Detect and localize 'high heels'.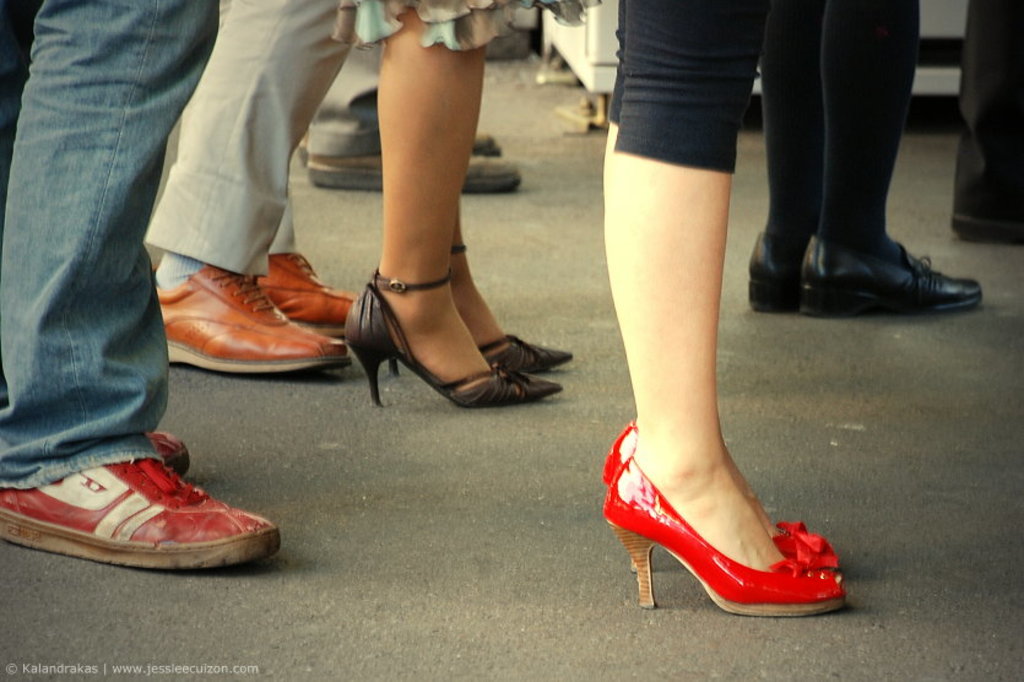
Localized at <region>601, 423, 835, 574</region>.
